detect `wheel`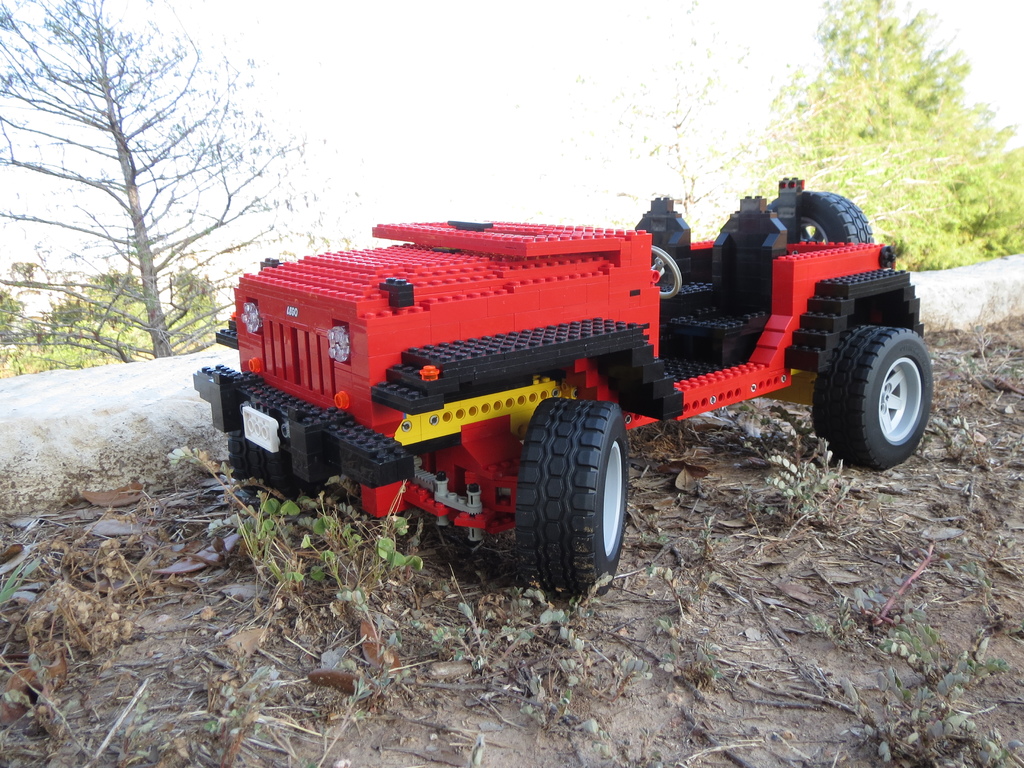
rect(767, 190, 872, 243)
